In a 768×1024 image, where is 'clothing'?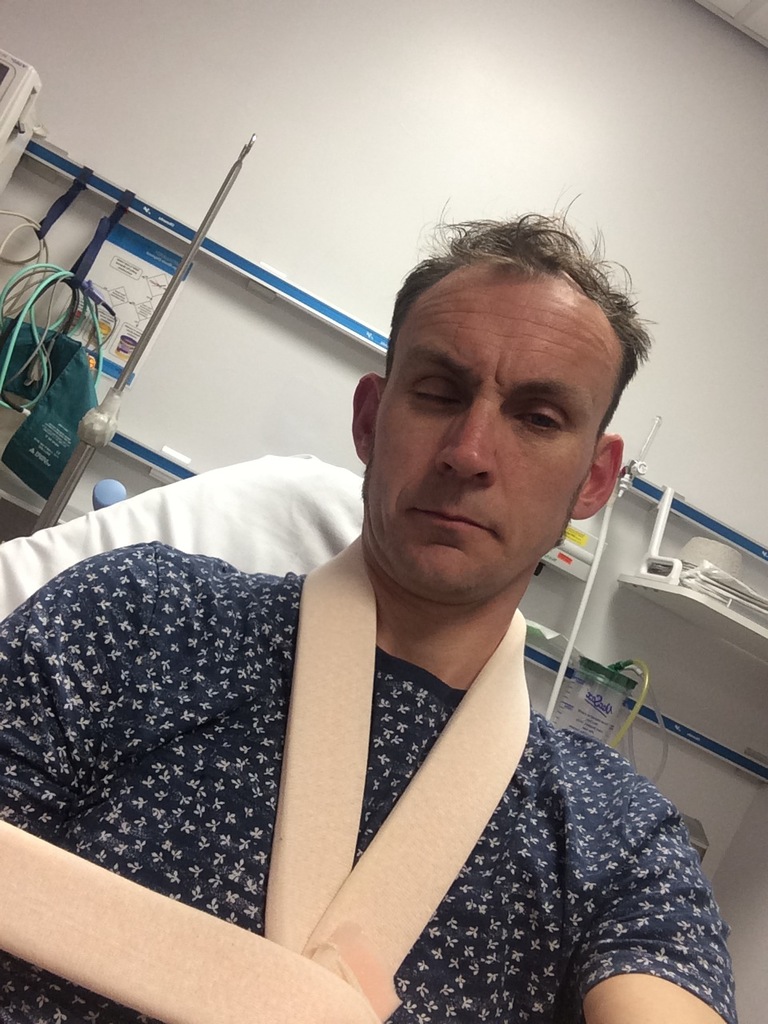
bbox=[331, 665, 756, 1002].
